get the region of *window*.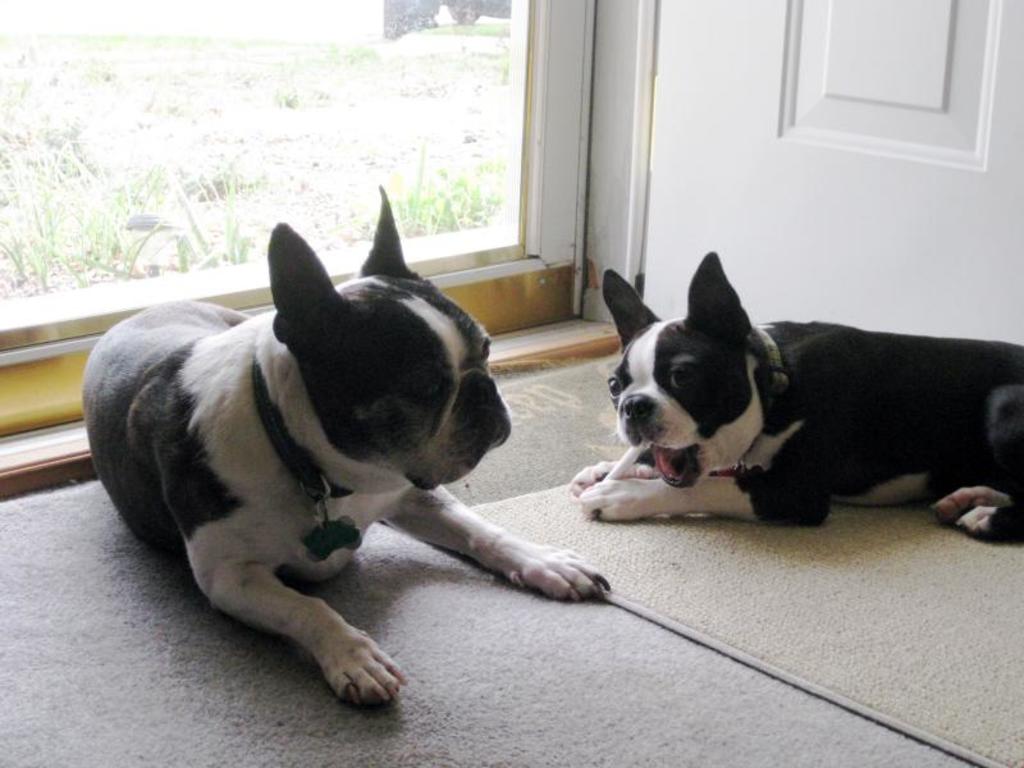
bbox(0, 0, 535, 362).
